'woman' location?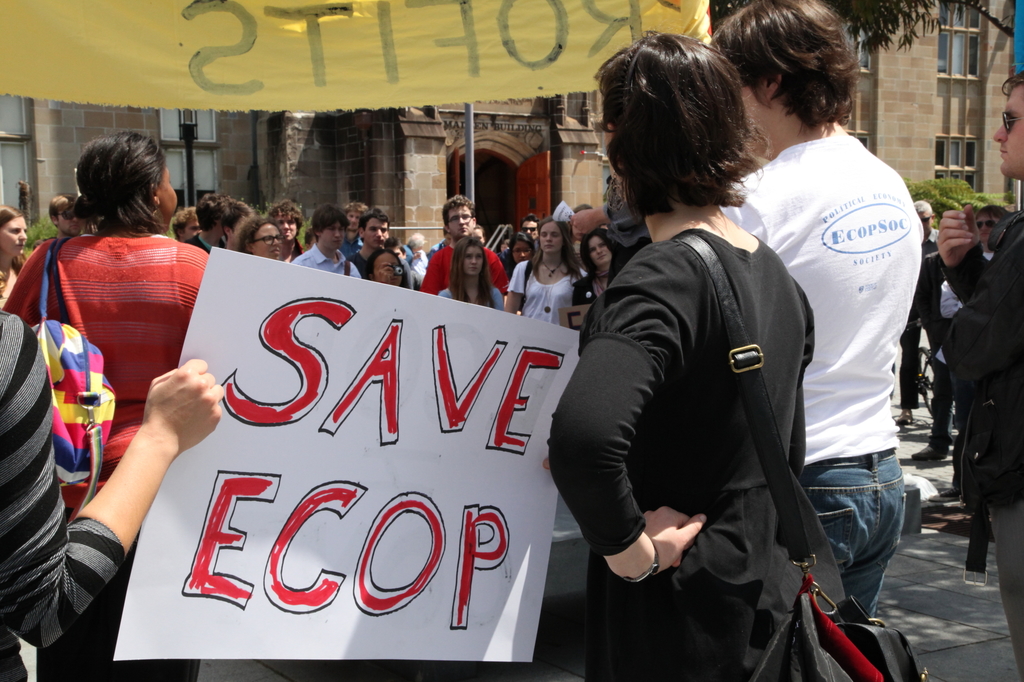
[0,207,33,301]
